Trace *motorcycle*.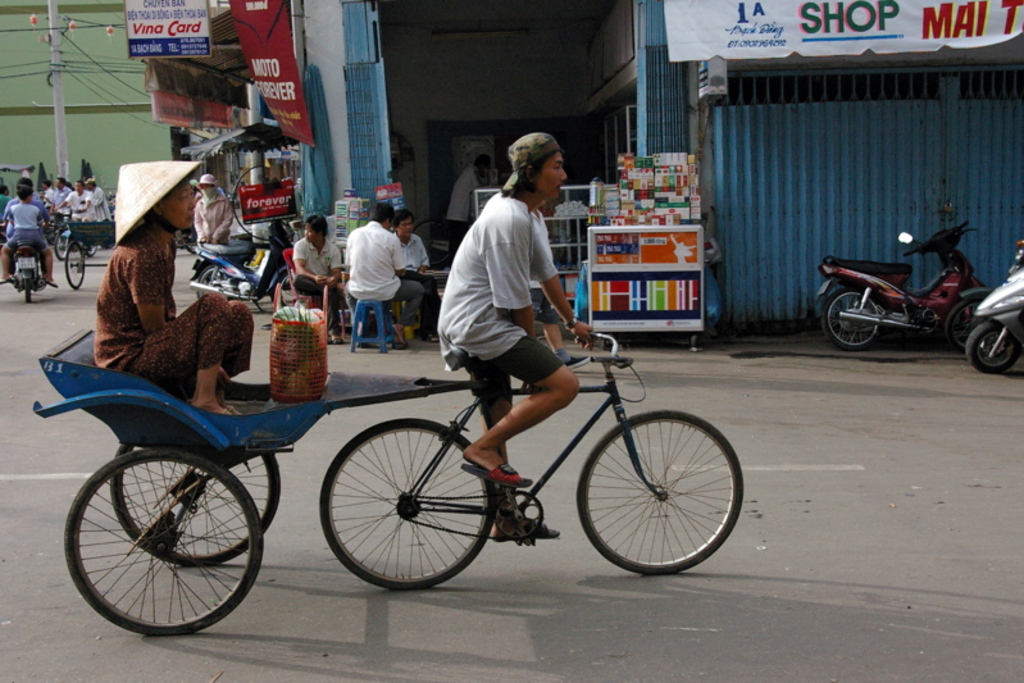
Traced to 8/235/44/302.
